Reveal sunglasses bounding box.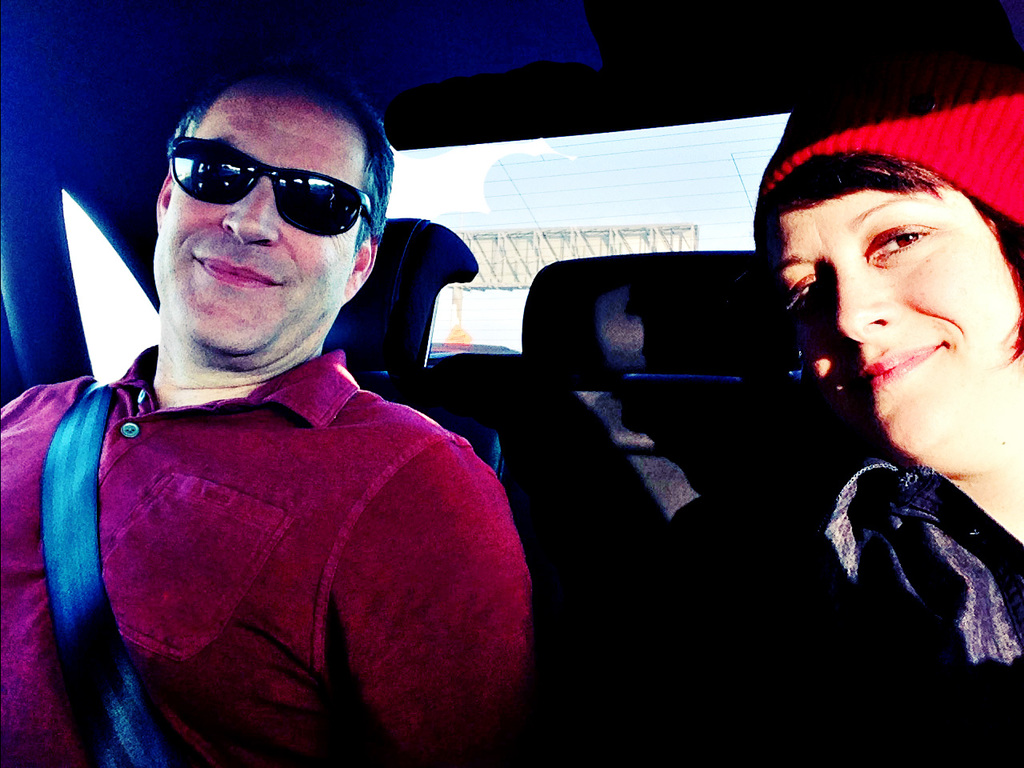
Revealed: {"left": 165, "top": 134, "right": 377, "bottom": 238}.
